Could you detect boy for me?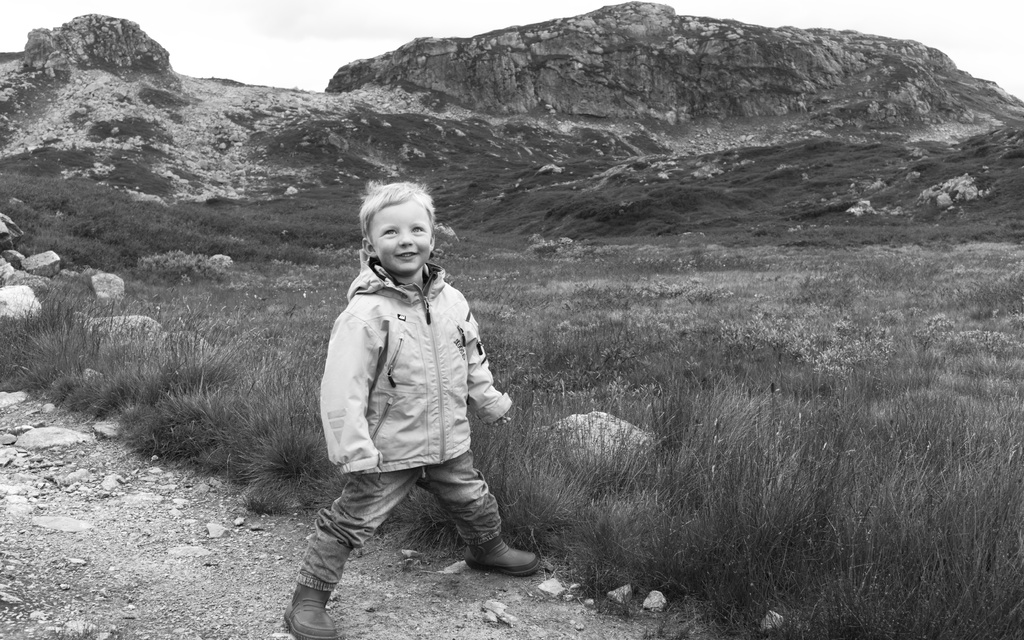
Detection result: rect(297, 172, 540, 632).
